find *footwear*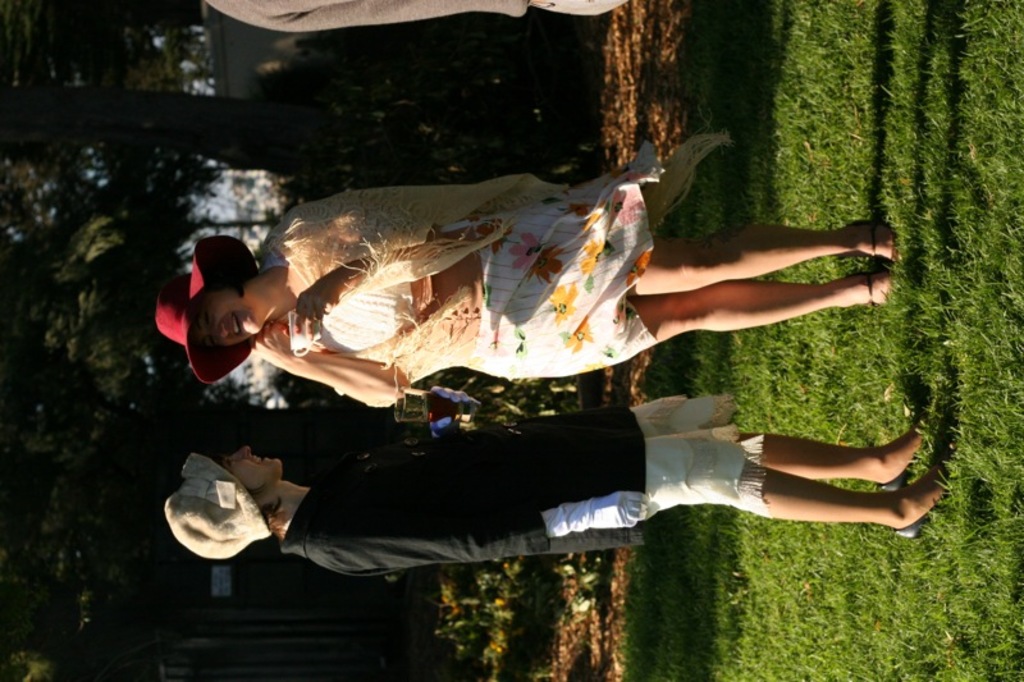
bbox(868, 409, 932, 491)
